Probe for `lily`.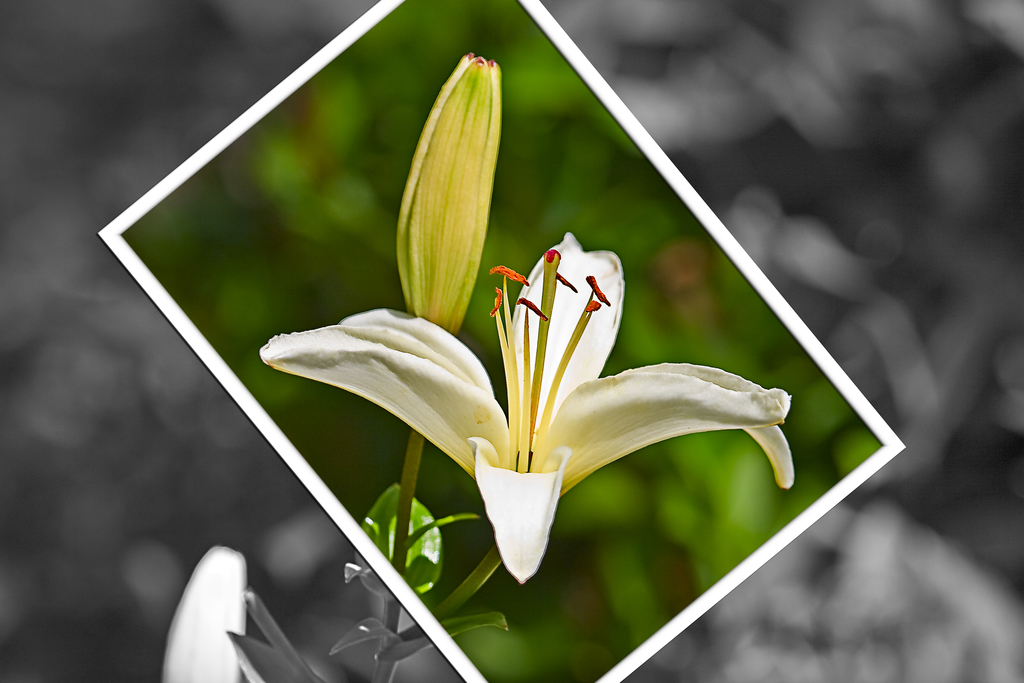
Probe result: l=256, t=229, r=797, b=593.
